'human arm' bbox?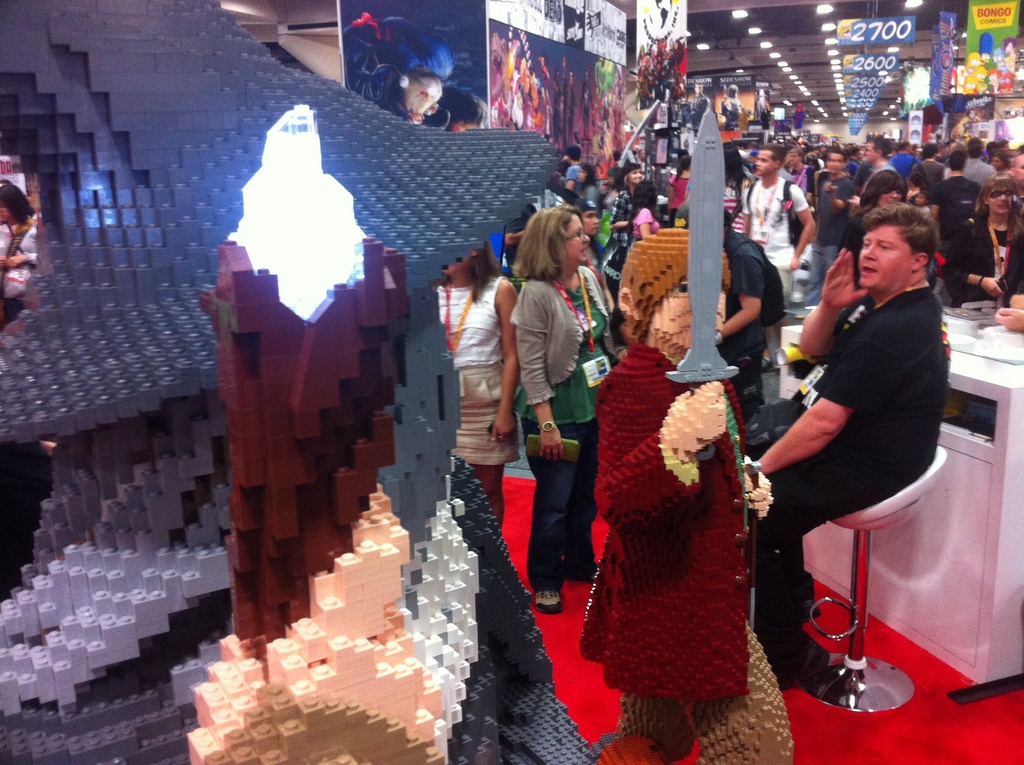
box=[743, 465, 773, 522]
